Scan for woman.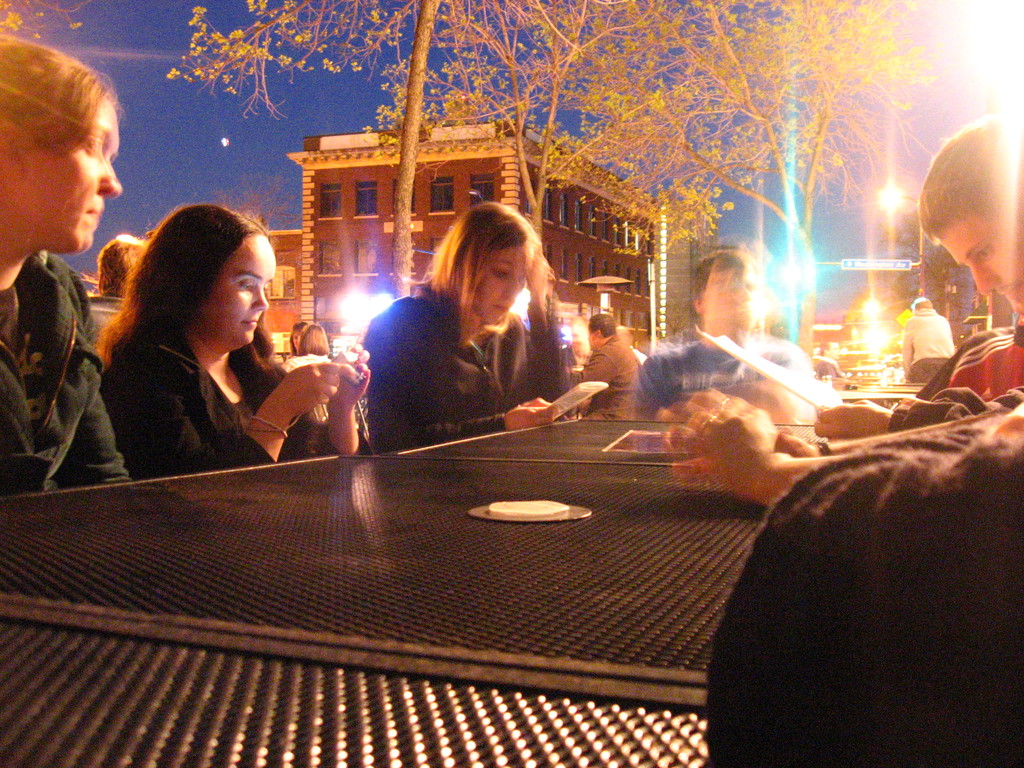
Scan result: box(97, 199, 378, 479).
